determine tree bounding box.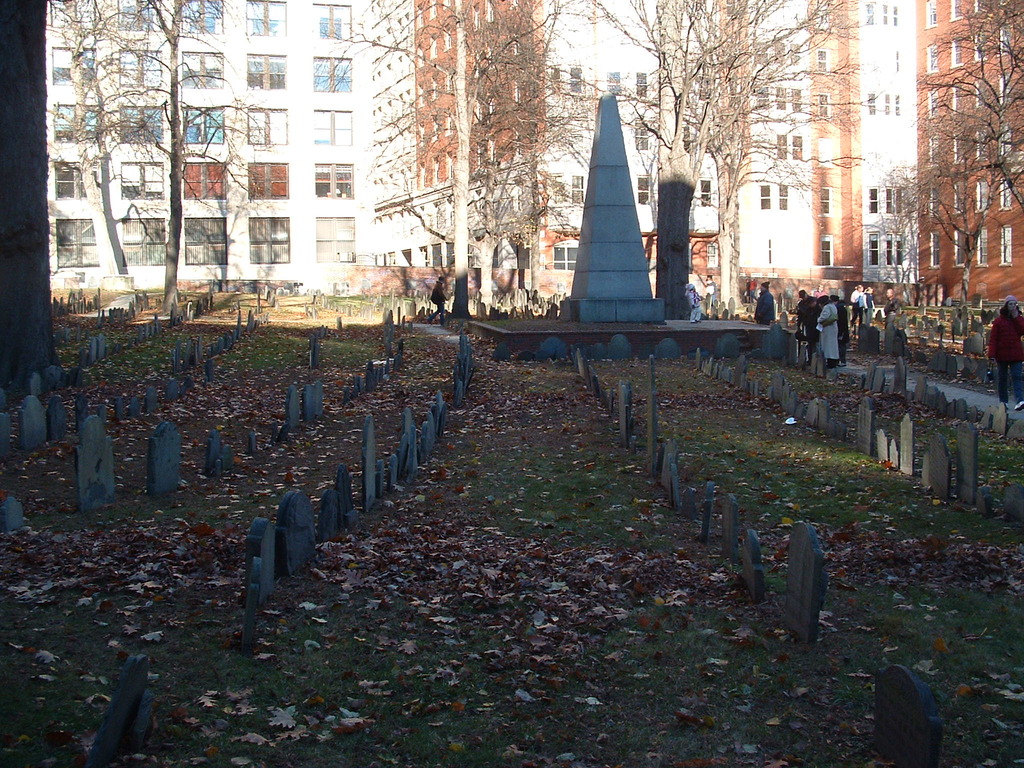
Determined: locate(85, 0, 271, 323).
